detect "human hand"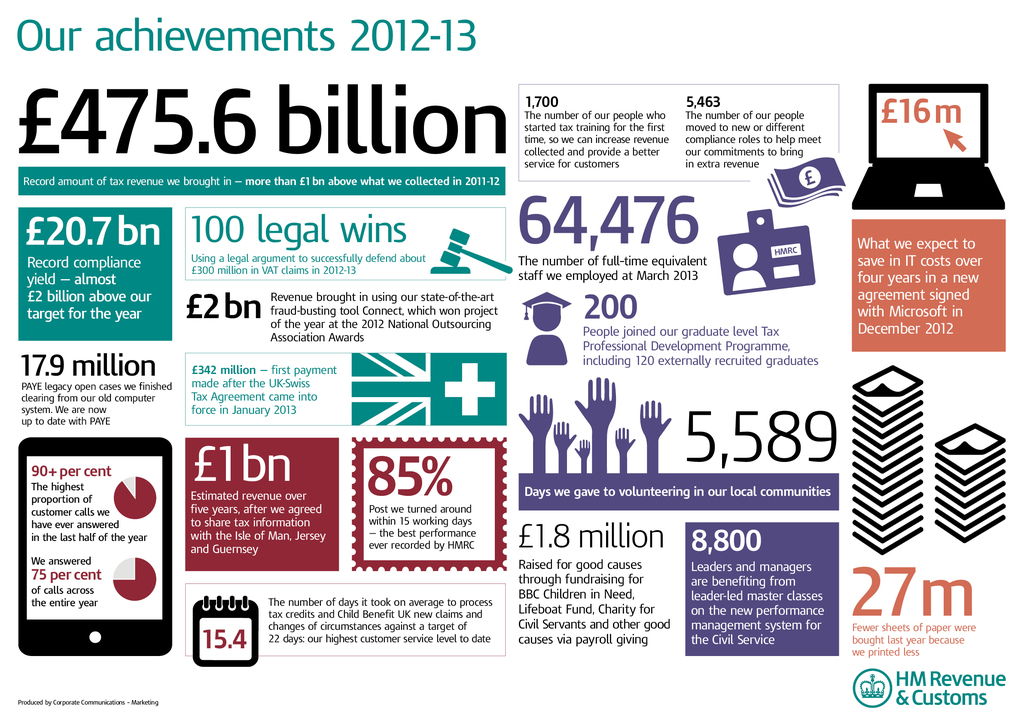
pyautogui.locateOnScreen(515, 392, 555, 443)
